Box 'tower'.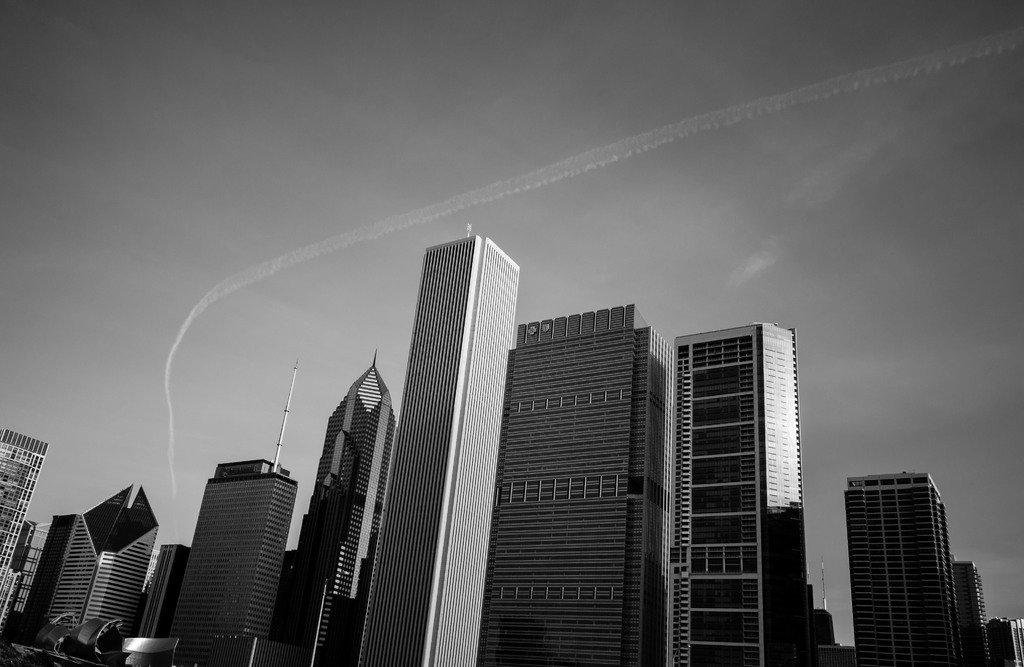
box(477, 322, 673, 666).
